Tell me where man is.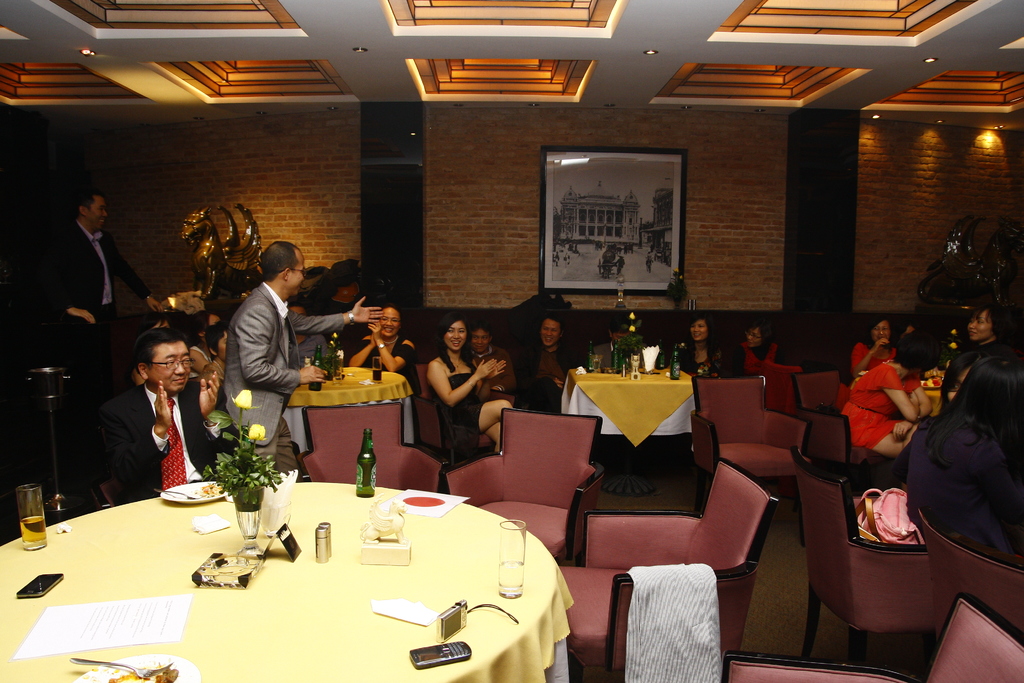
man is at (45, 190, 164, 409).
